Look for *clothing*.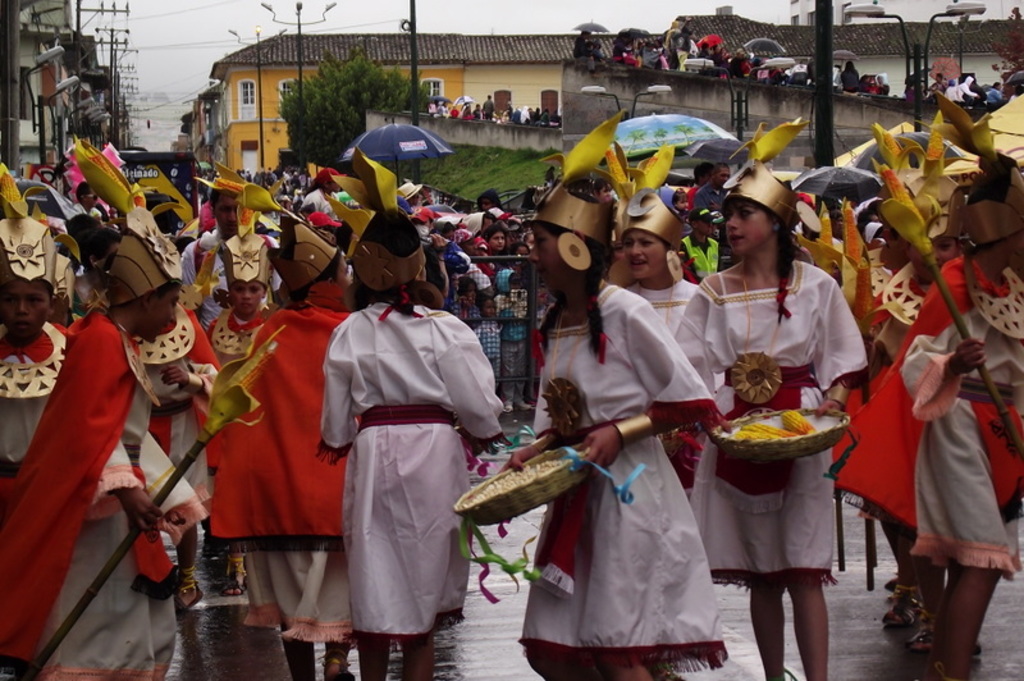
Found: box=[212, 303, 280, 536].
